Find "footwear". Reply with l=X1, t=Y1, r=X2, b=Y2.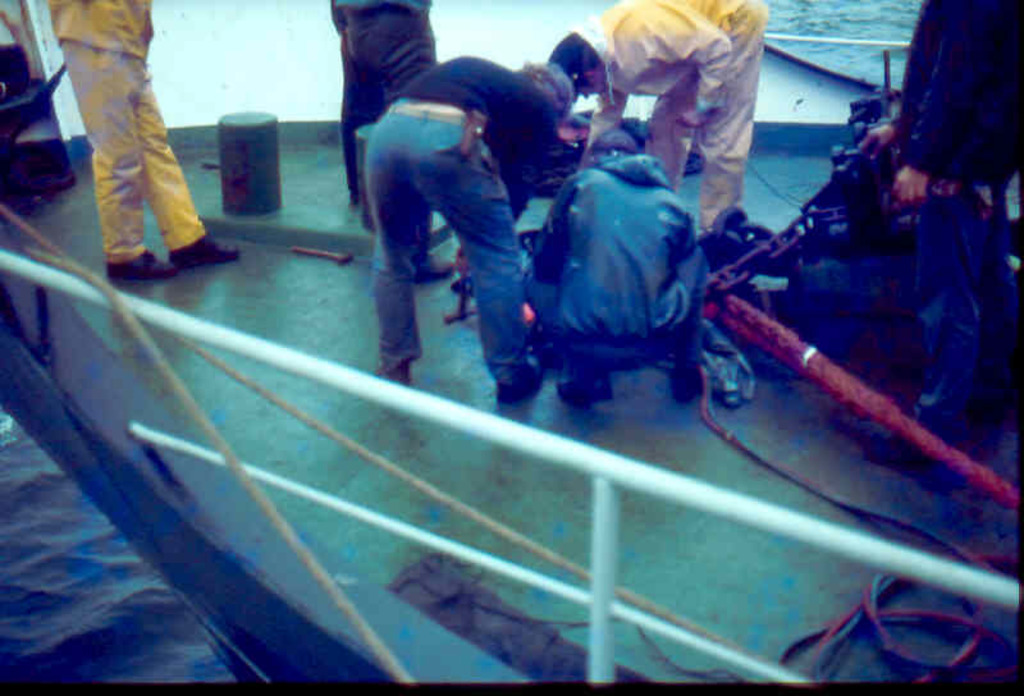
l=557, t=376, r=616, b=407.
